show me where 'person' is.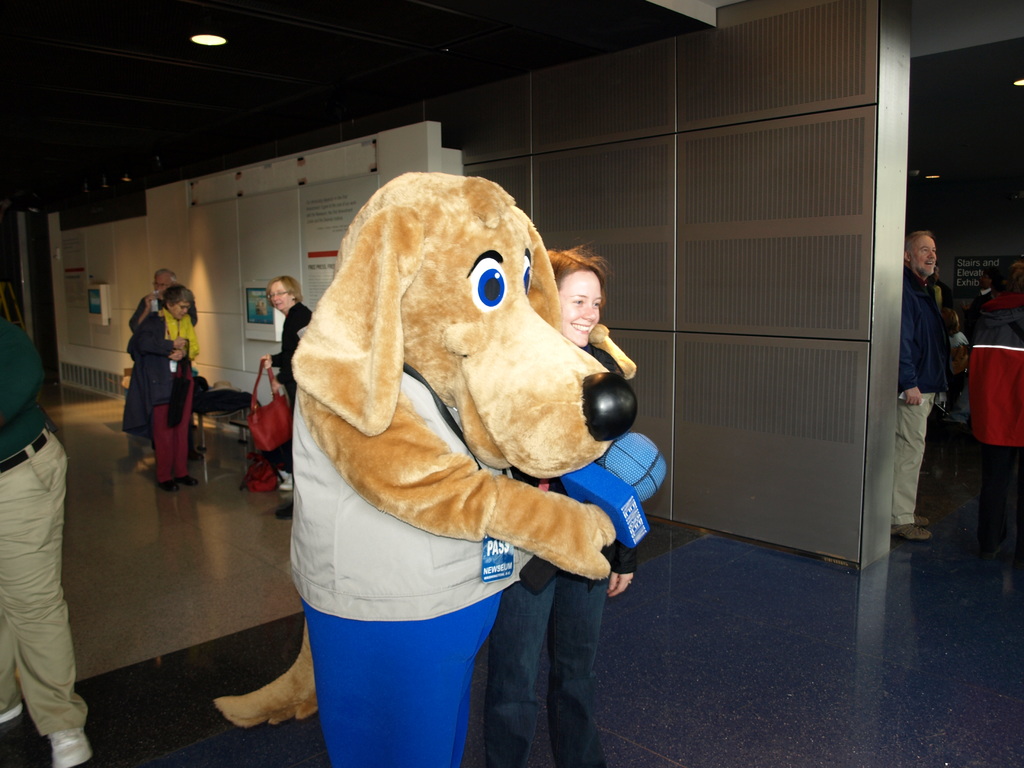
'person' is at x1=492 y1=252 x2=618 y2=767.
